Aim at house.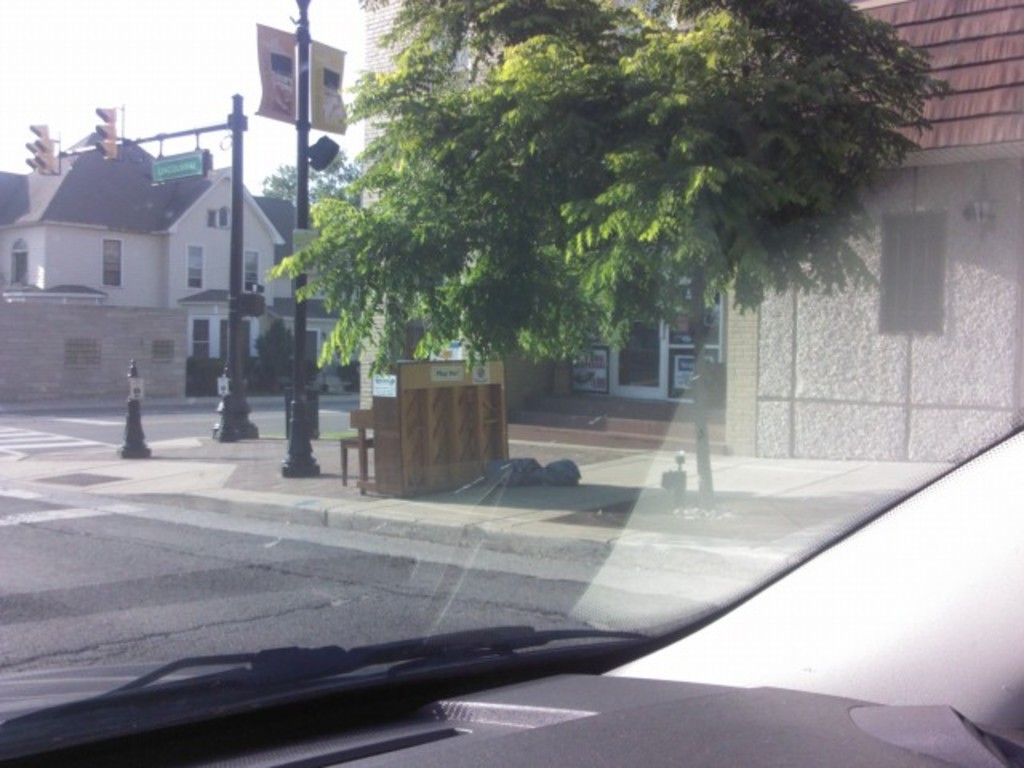
Aimed at region(16, 130, 165, 310).
